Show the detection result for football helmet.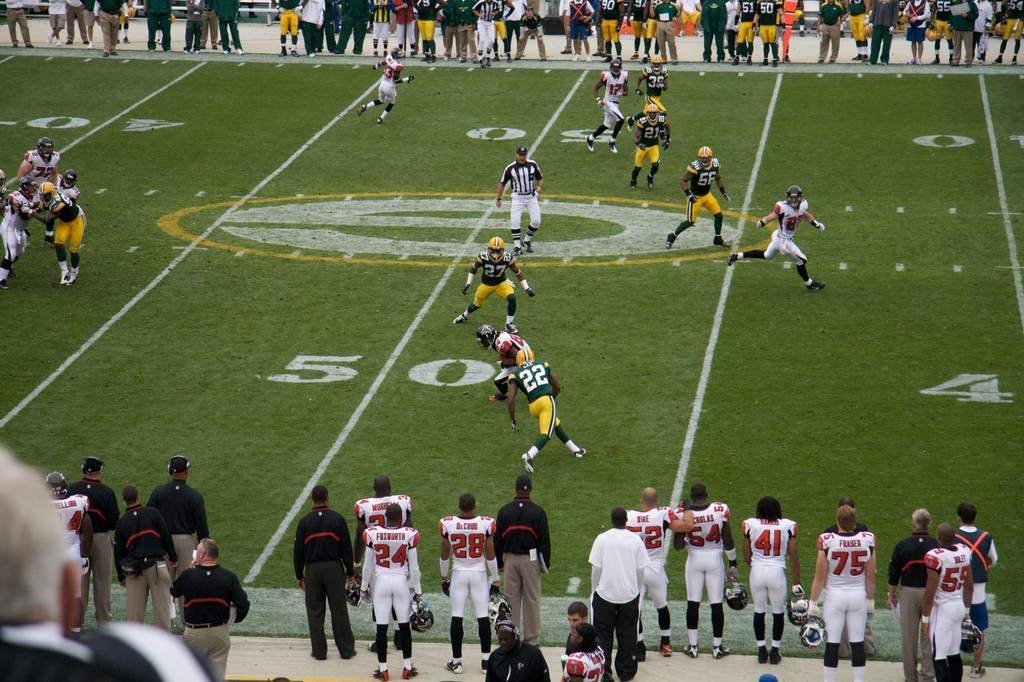
800 613 828 646.
